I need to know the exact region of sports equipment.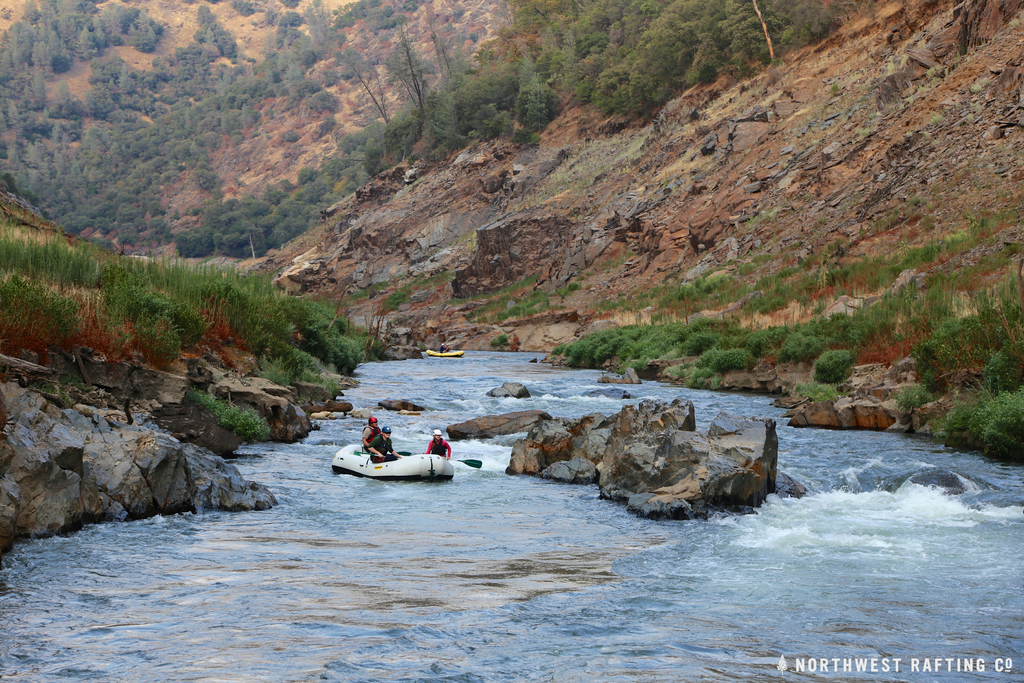
Region: pyautogui.locateOnScreen(442, 456, 483, 470).
